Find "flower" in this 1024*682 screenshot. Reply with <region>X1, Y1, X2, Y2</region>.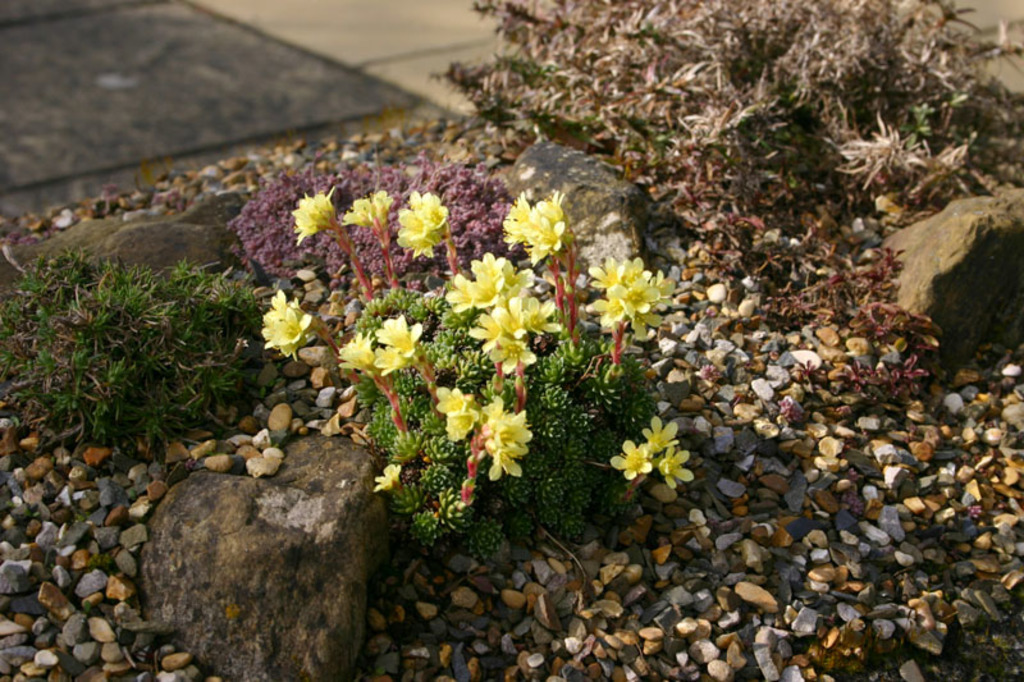
<region>488, 436, 526, 479</region>.
